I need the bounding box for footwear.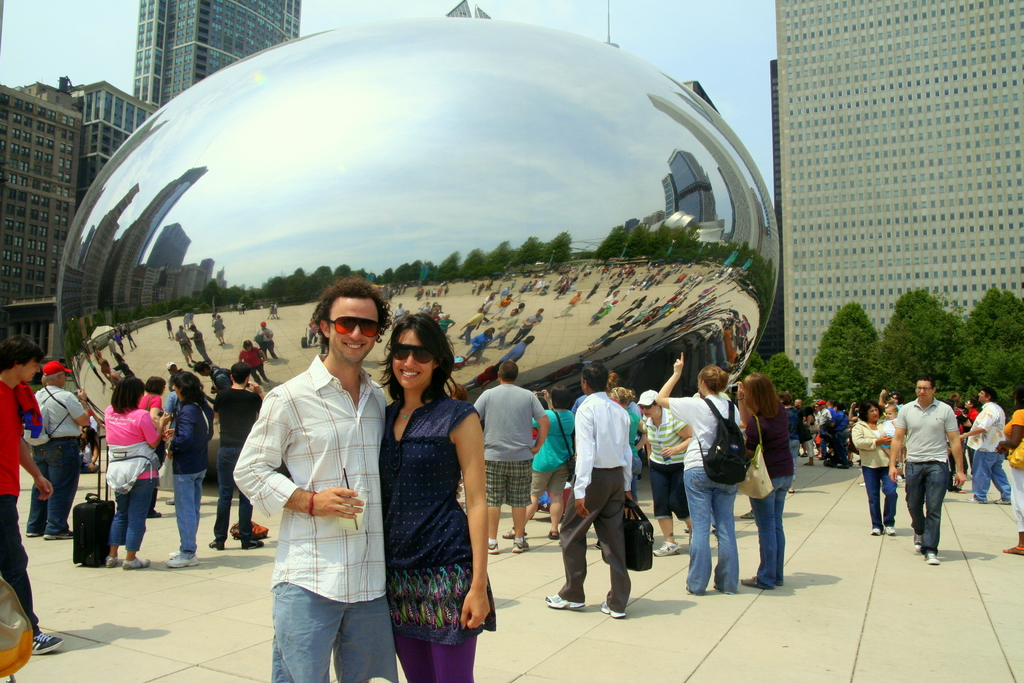
Here it is: x1=241 y1=540 x2=264 y2=549.
